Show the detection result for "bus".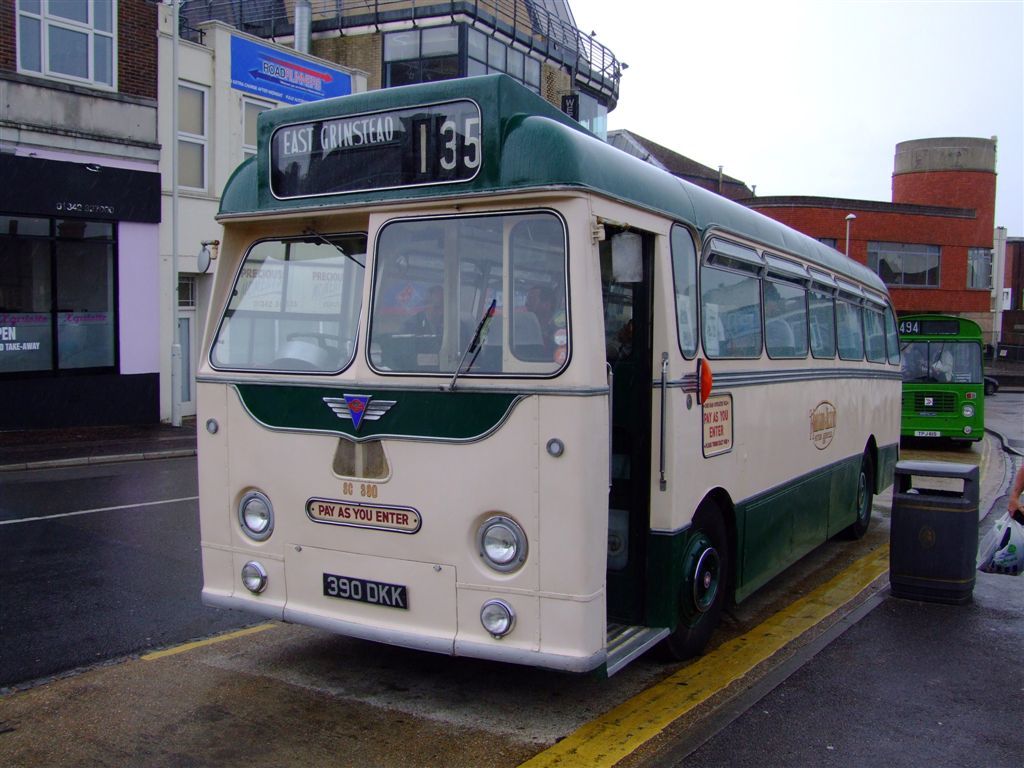
detection(887, 309, 984, 452).
